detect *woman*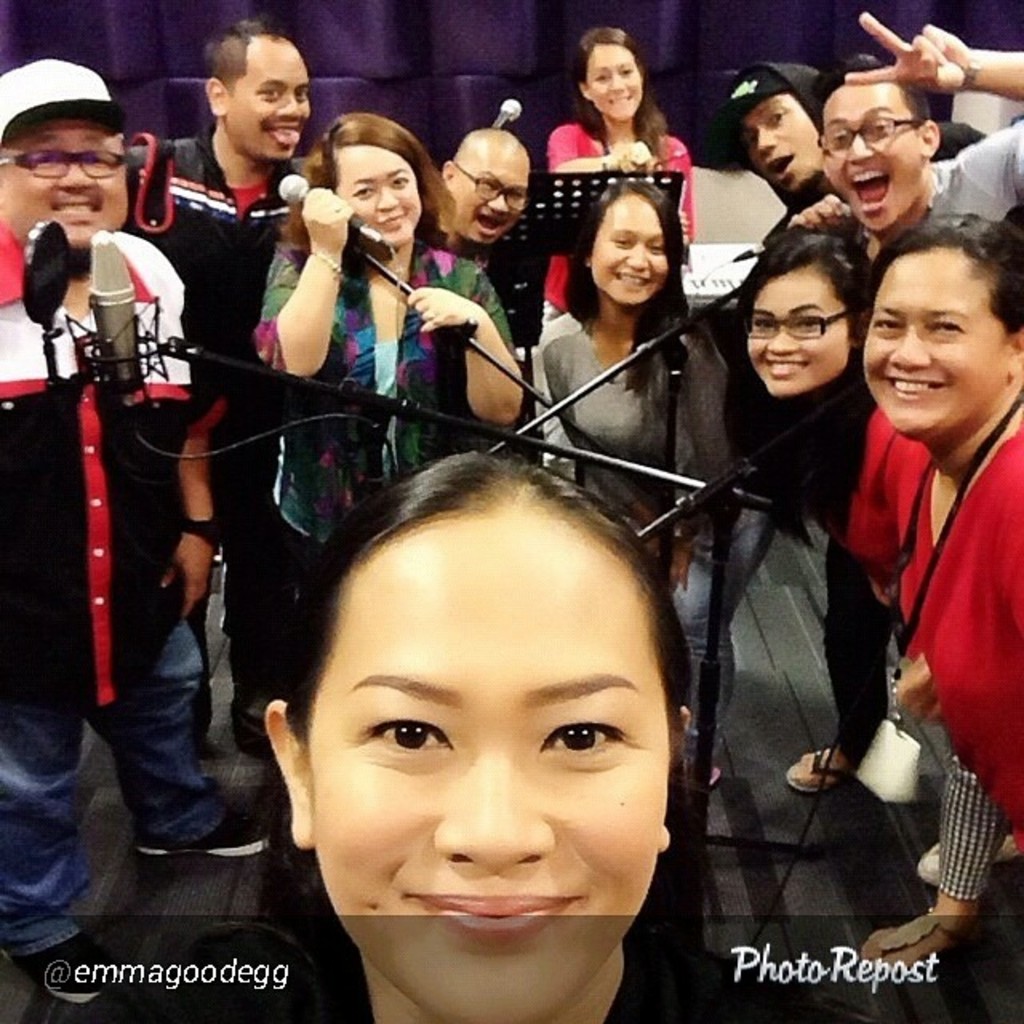
l=250, t=110, r=531, b=704
